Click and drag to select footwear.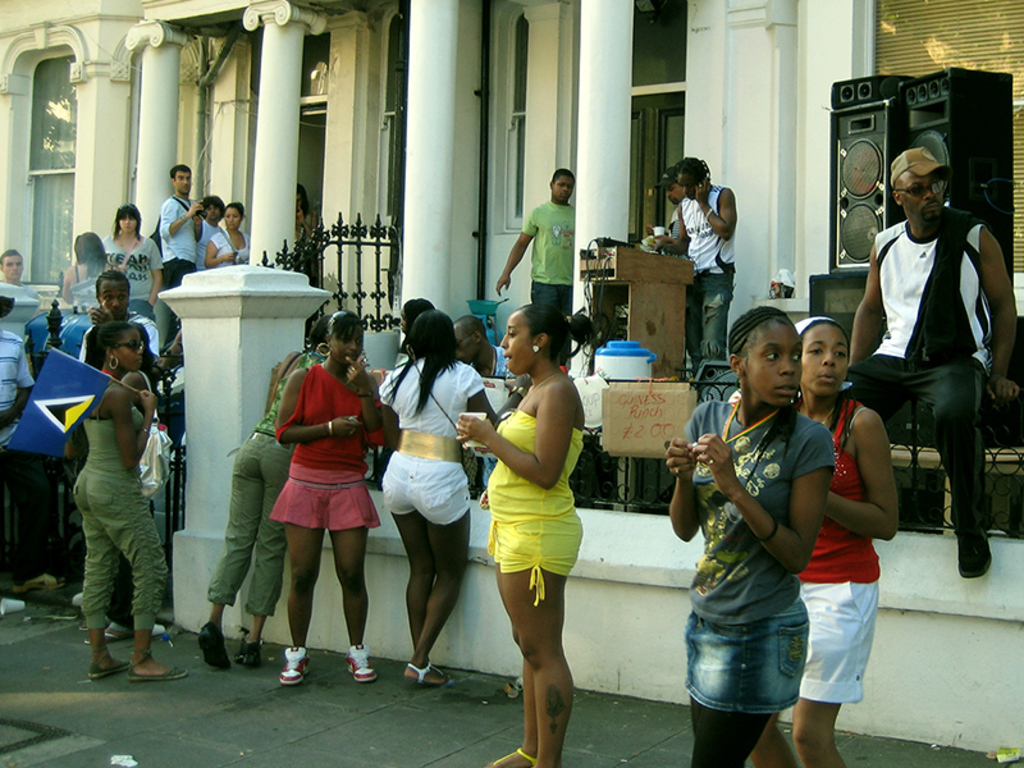
Selection: x1=197, y1=620, x2=228, y2=672.
